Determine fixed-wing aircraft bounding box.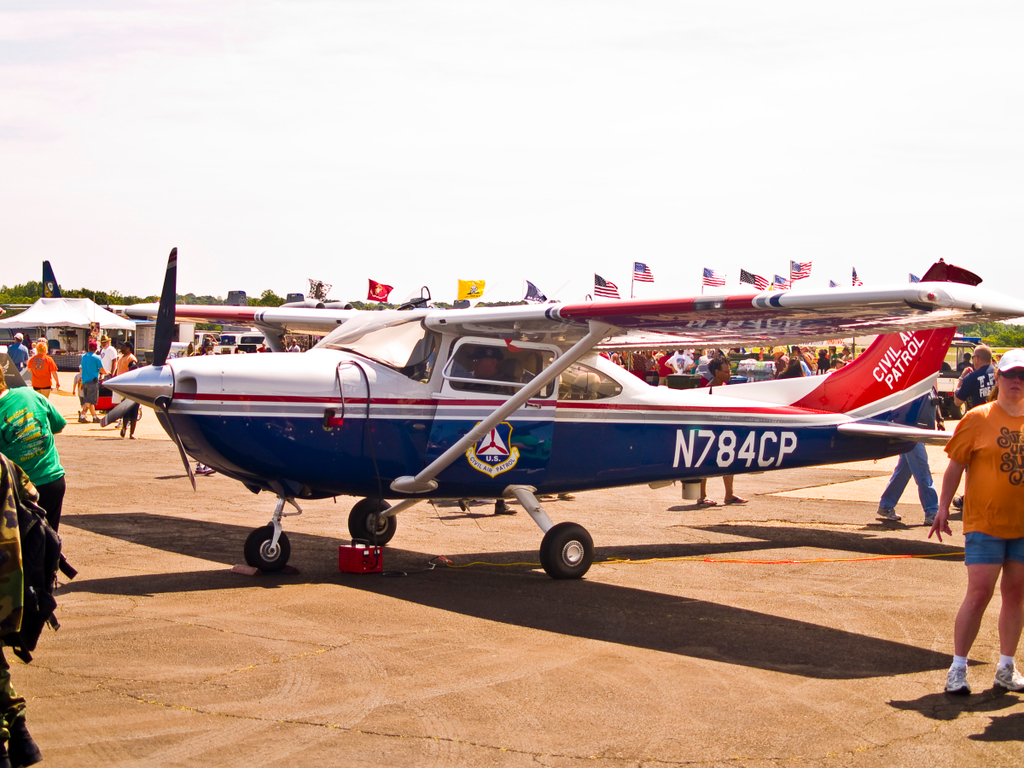
Determined: 99/247/1023/580.
